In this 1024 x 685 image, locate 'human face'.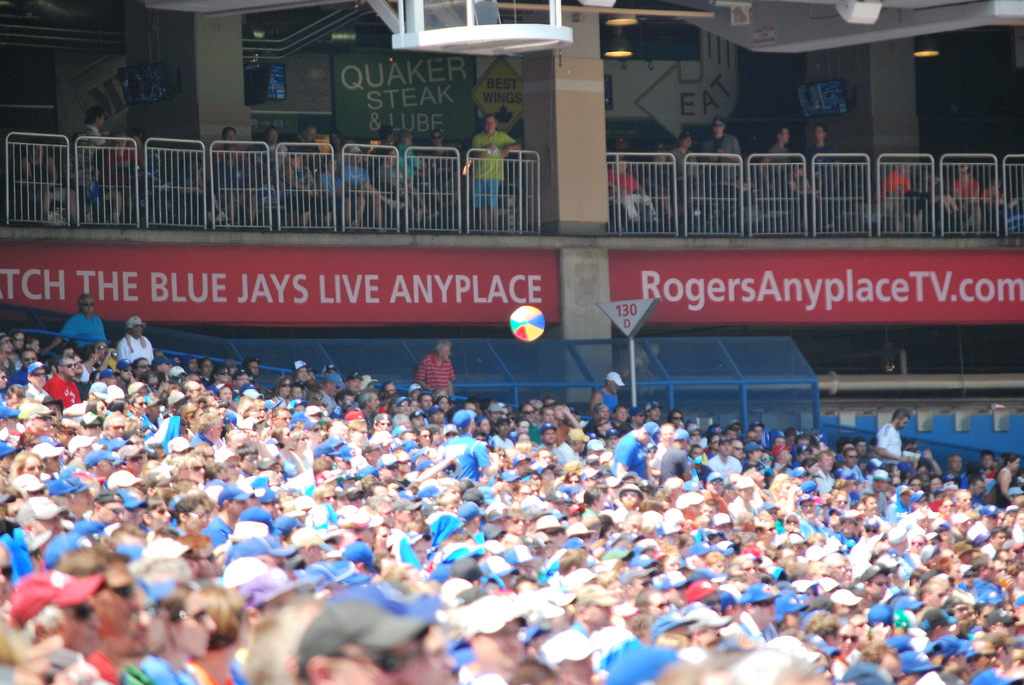
Bounding box: <region>244, 454, 257, 473</region>.
